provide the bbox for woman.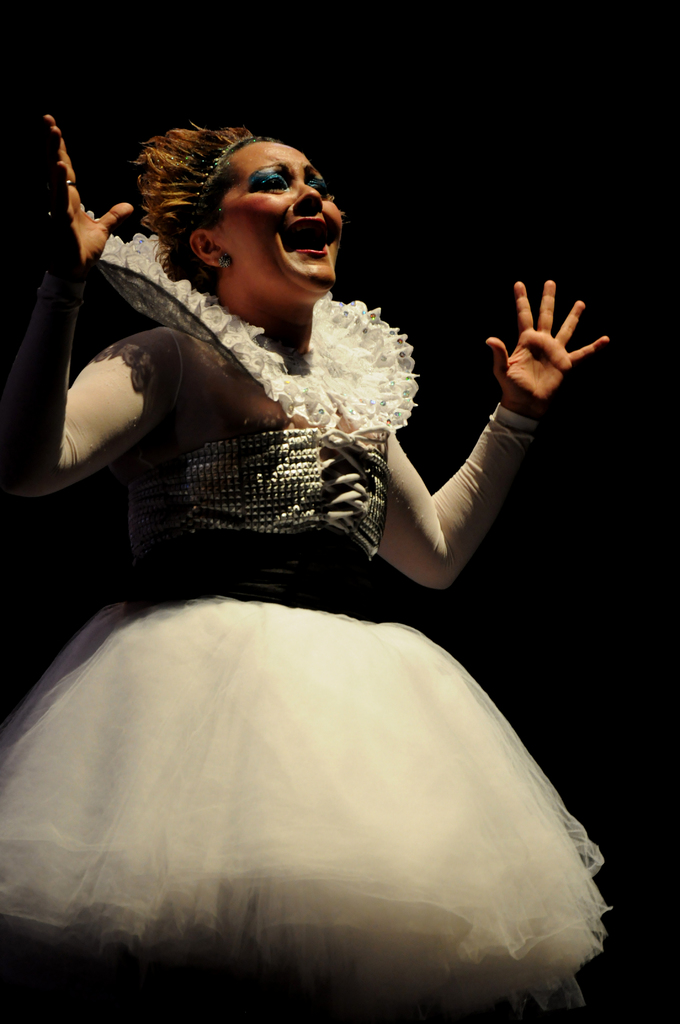
(0, 116, 621, 1023).
